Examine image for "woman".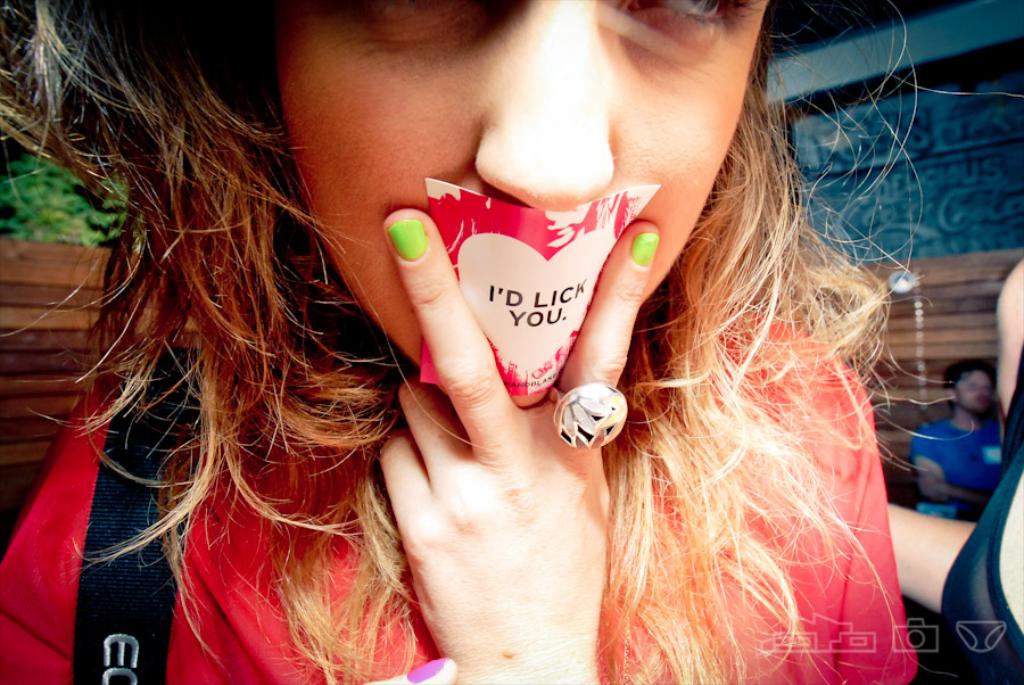
Examination result: [0,0,911,684].
